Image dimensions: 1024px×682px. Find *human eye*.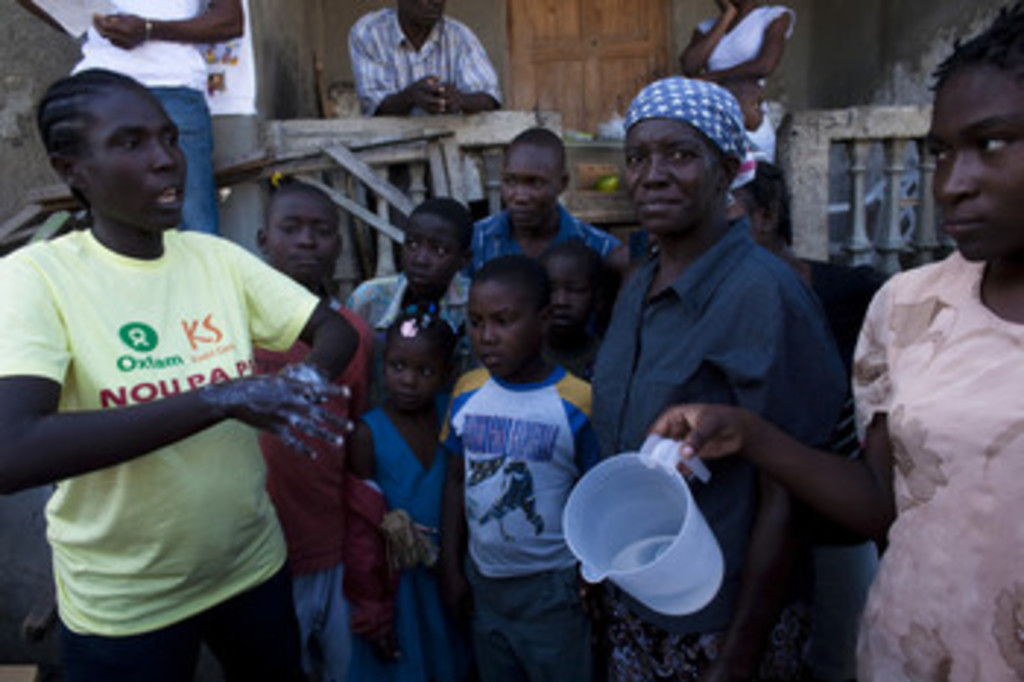
<region>421, 366, 439, 381</region>.
